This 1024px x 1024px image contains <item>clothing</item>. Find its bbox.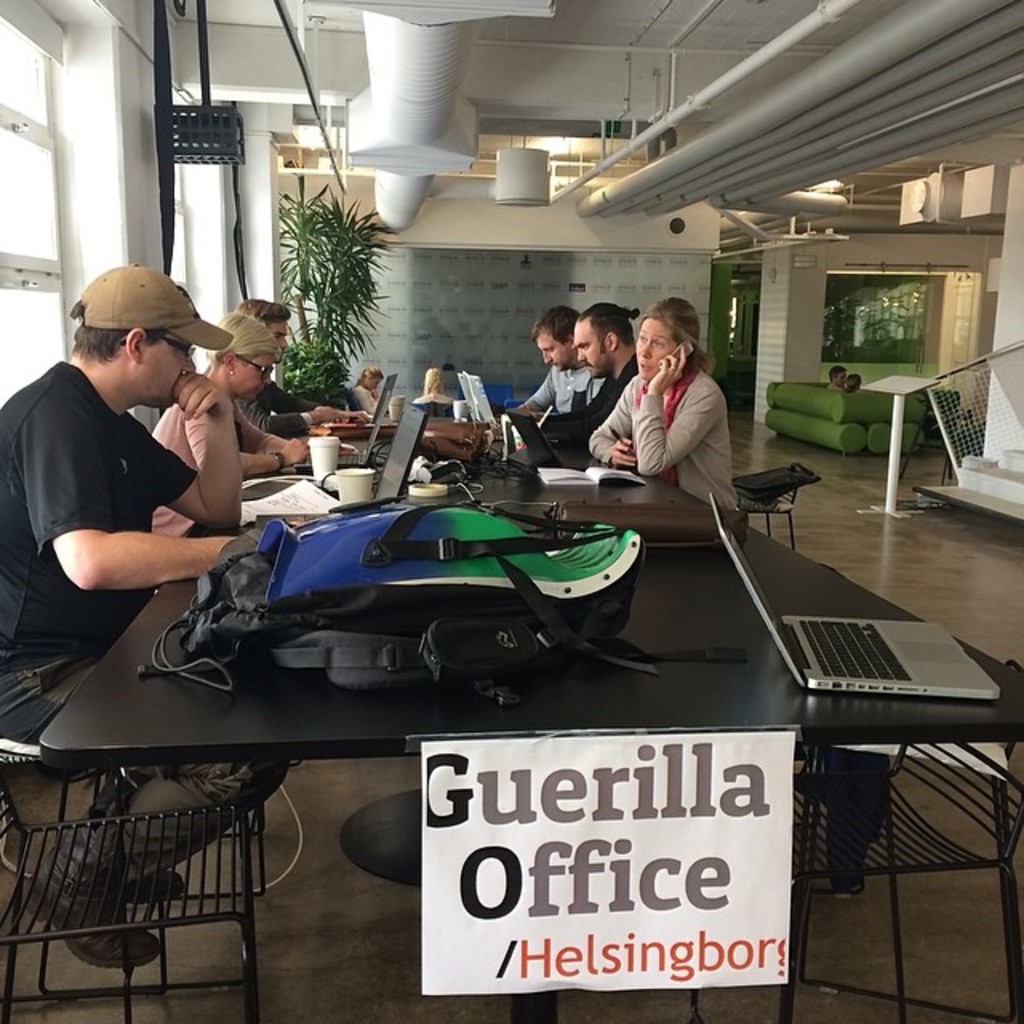
<bbox>230, 374, 307, 438</bbox>.
